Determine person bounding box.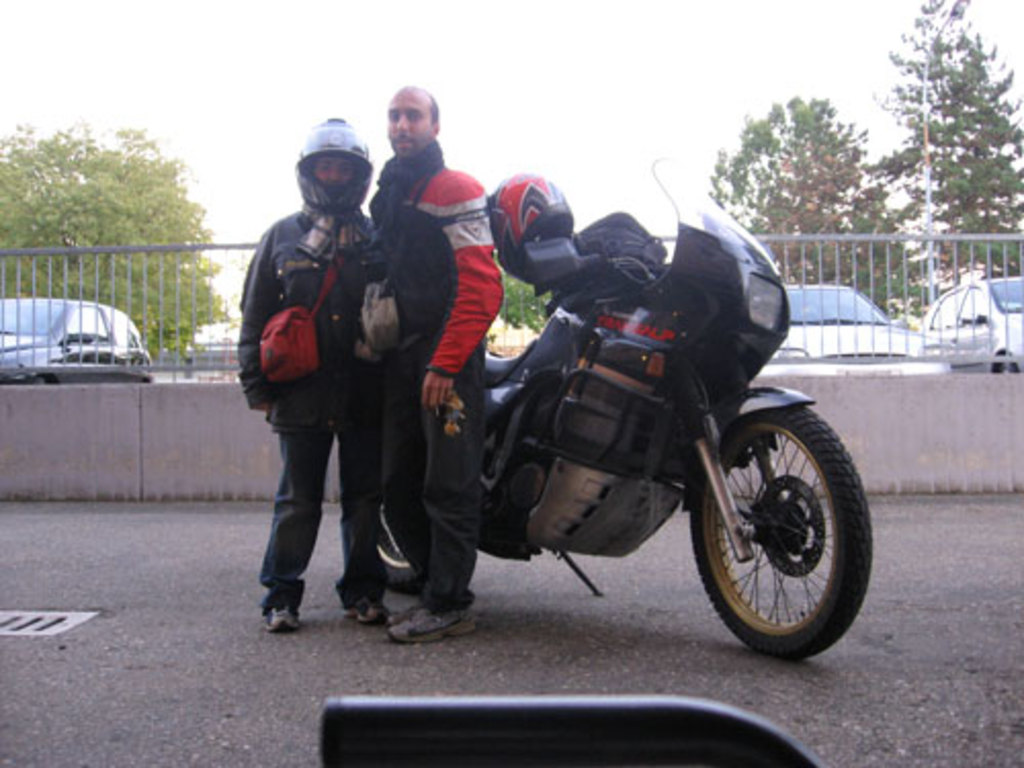
Determined: [354,80,504,643].
